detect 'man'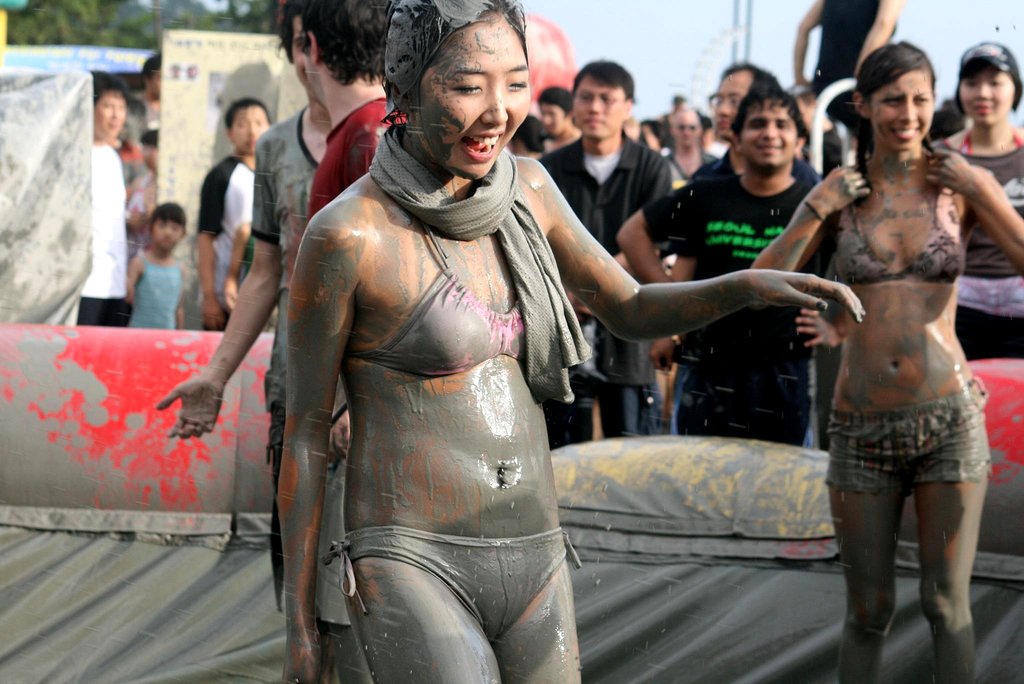
<box>156,0,341,631</box>
